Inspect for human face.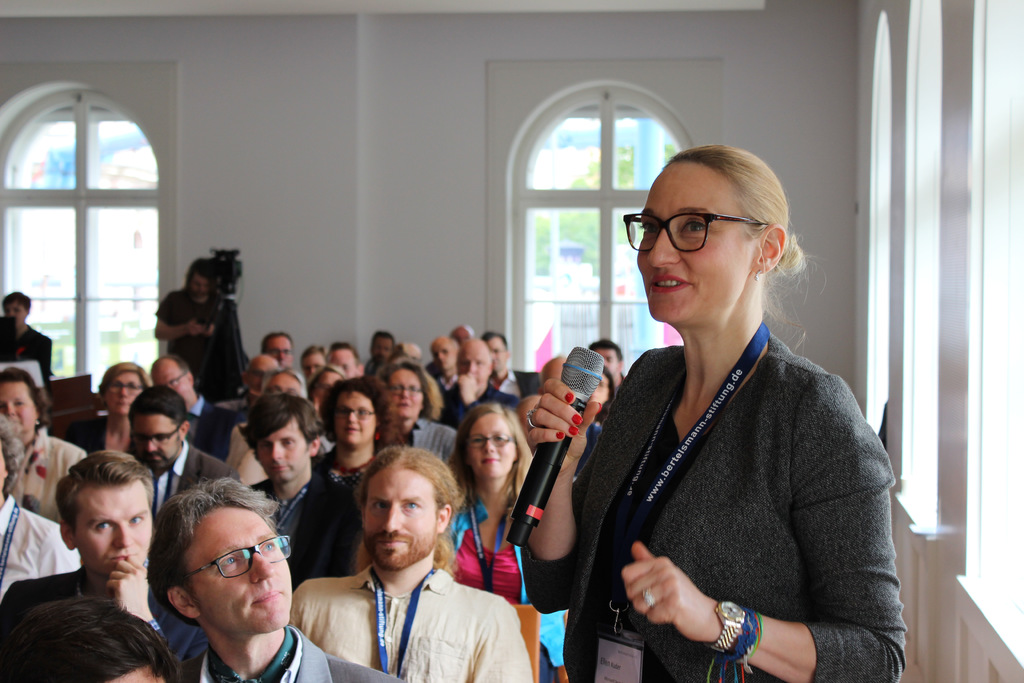
Inspection: detection(485, 338, 506, 375).
